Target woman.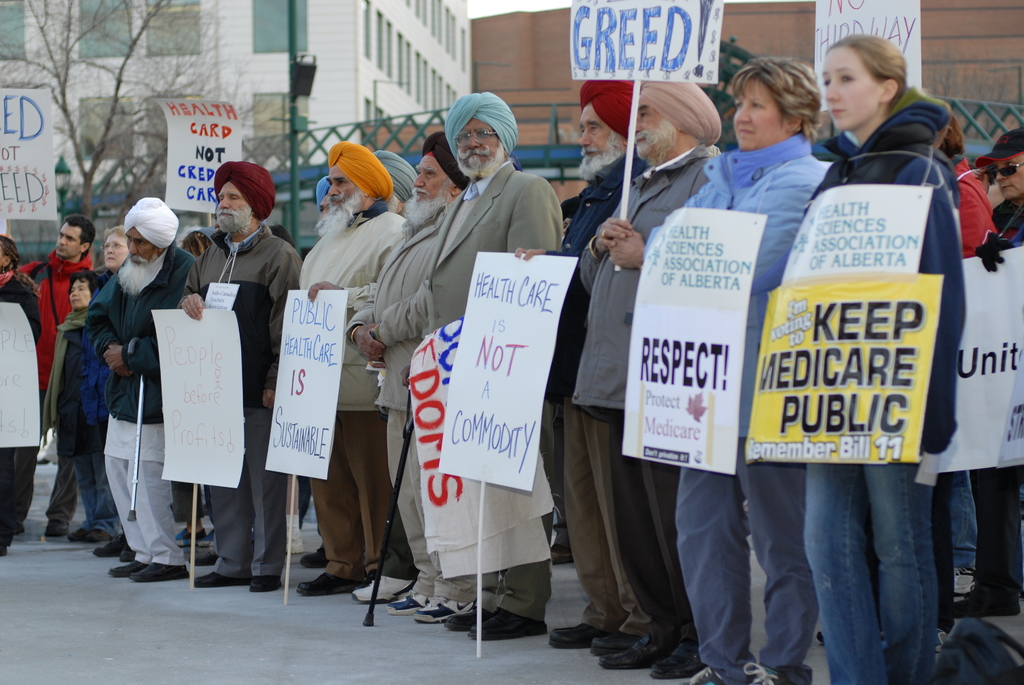
Target region: {"x1": 92, "y1": 226, "x2": 141, "y2": 303}.
